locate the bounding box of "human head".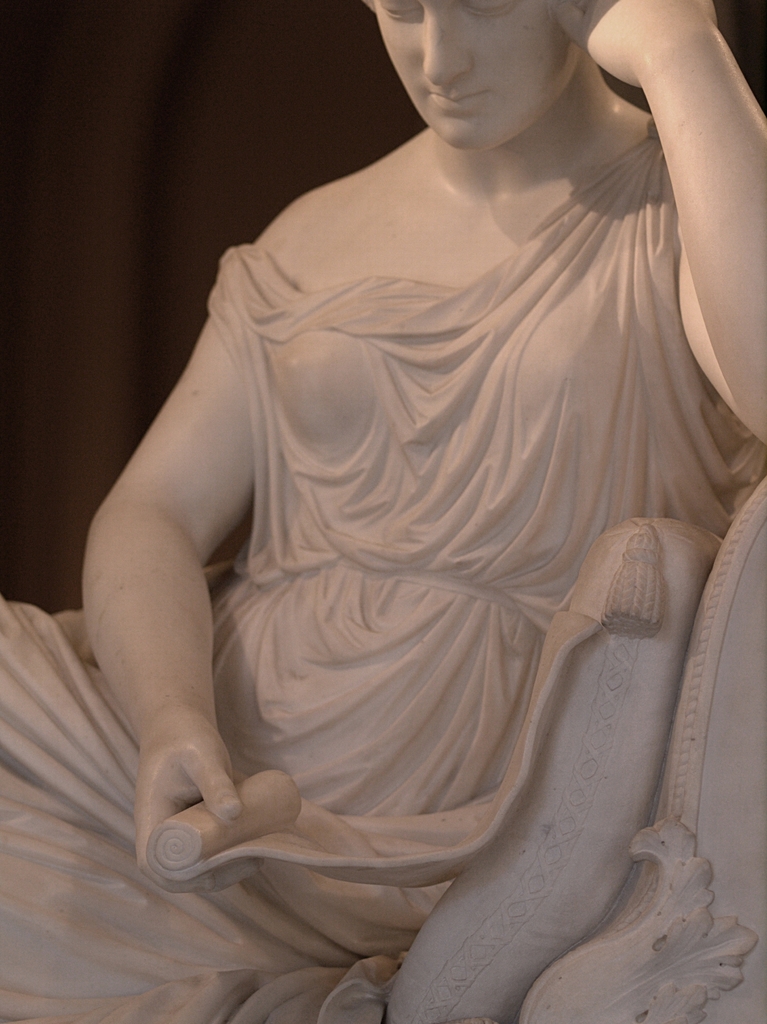
Bounding box: <region>362, 0, 618, 109</region>.
